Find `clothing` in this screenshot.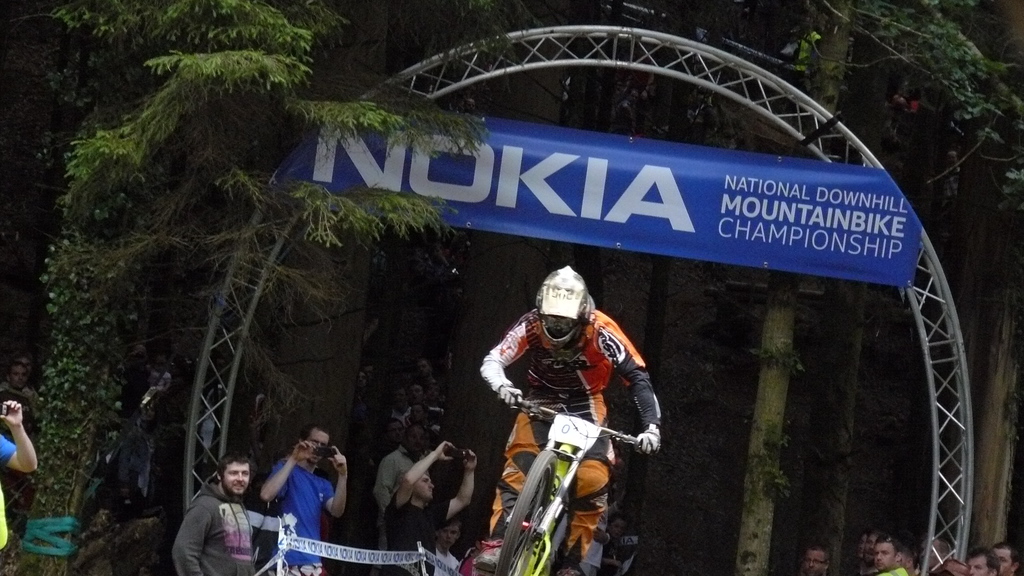
The bounding box for `clothing` is bbox(163, 474, 261, 573).
